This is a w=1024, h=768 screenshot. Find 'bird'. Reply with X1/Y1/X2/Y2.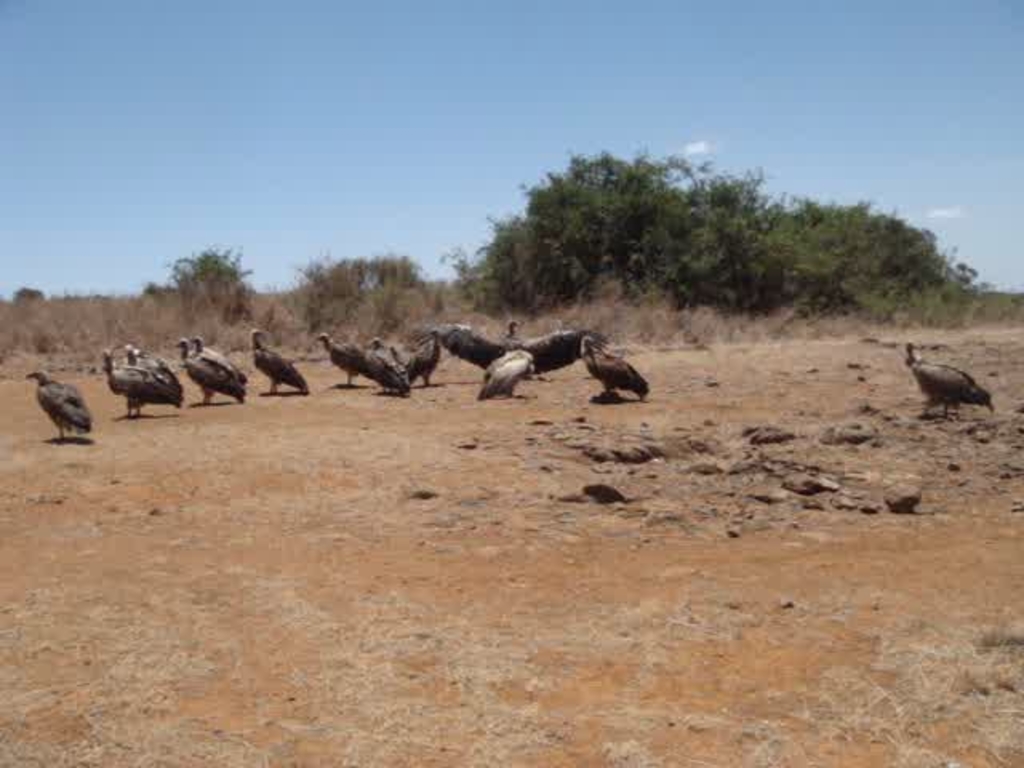
474/346/538/403.
